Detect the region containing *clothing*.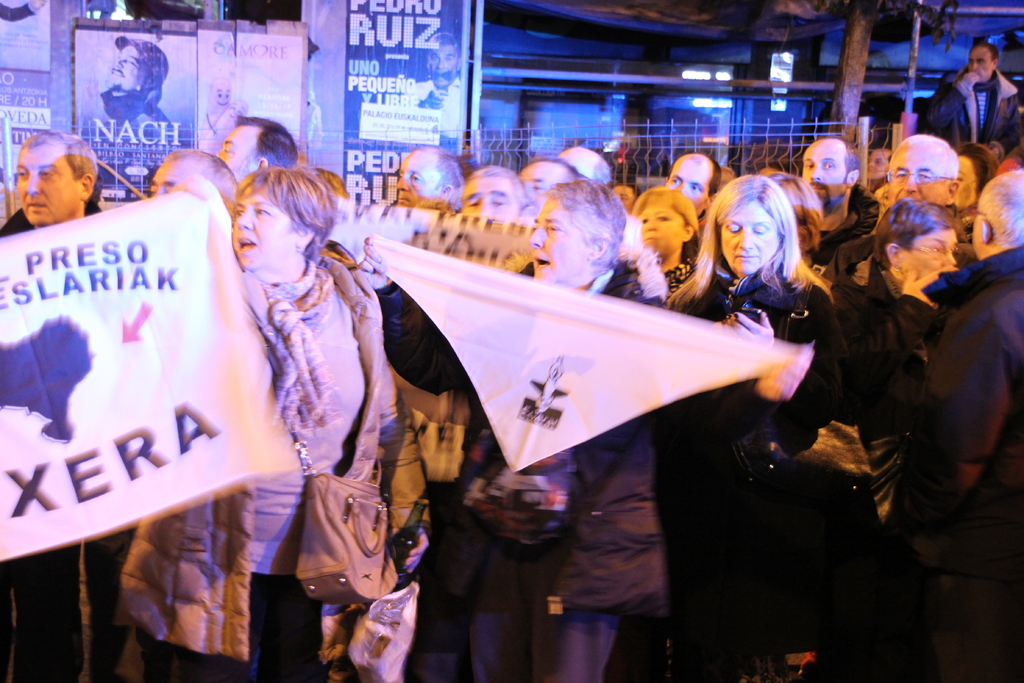
bbox(676, 261, 834, 675).
